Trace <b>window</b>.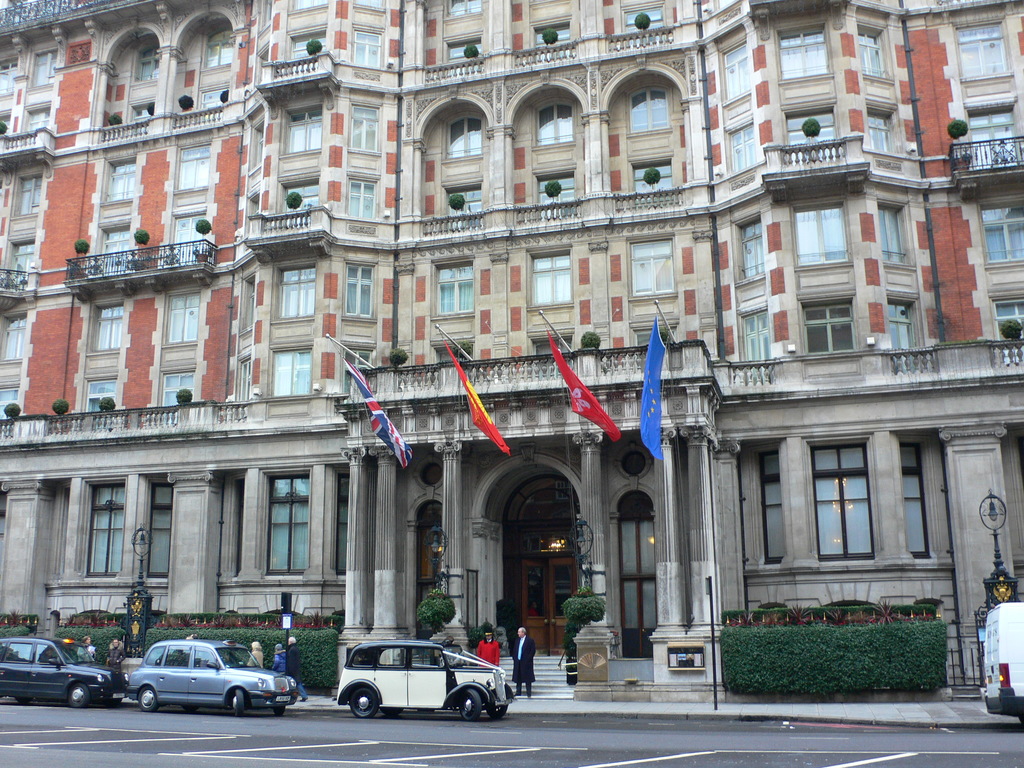
Traced to {"left": 880, "top": 203, "right": 907, "bottom": 260}.
